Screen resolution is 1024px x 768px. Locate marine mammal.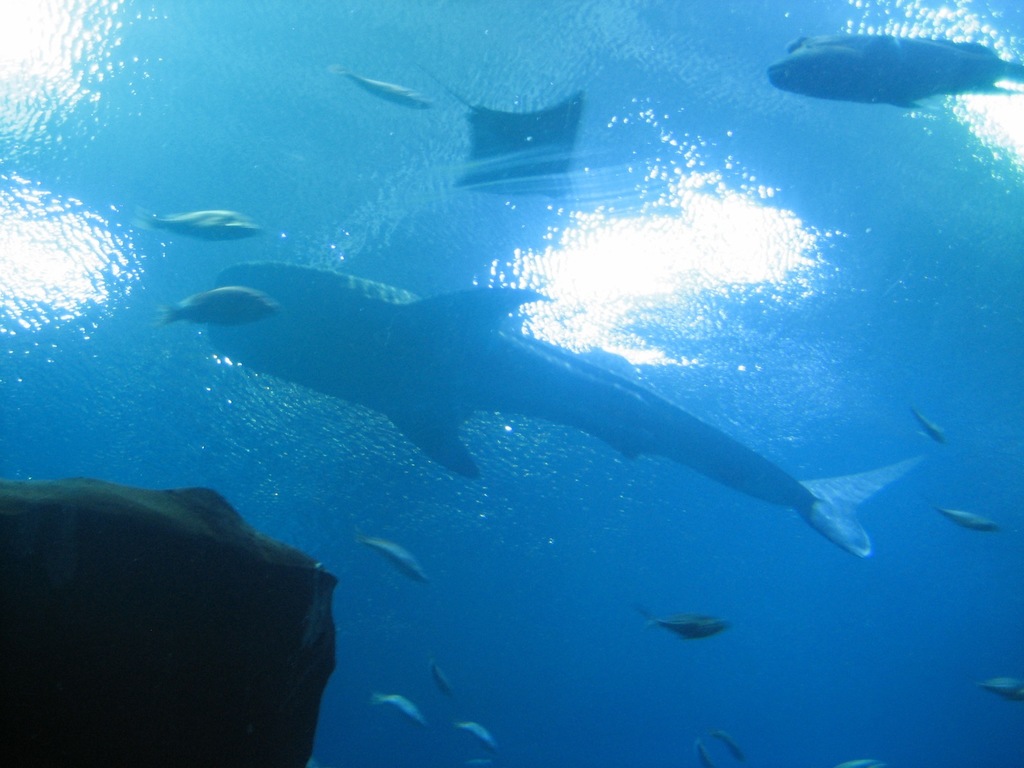
{"x1": 129, "y1": 205, "x2": 260, "y2": 242}.
